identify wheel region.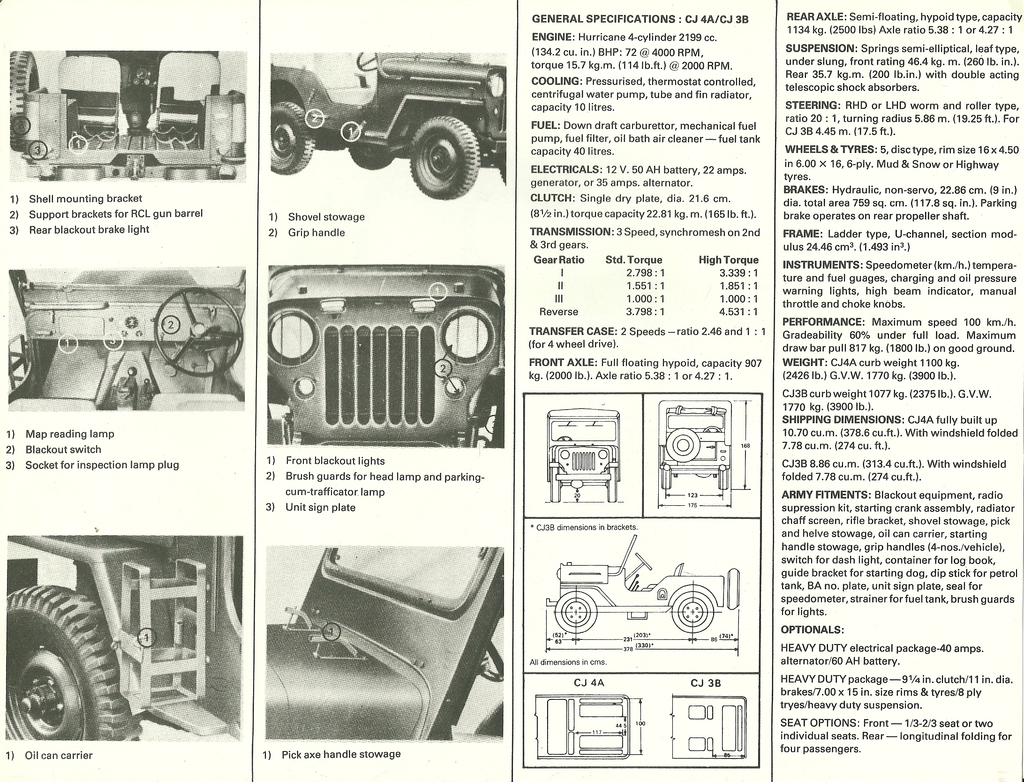
Region: 701,425,720,434.
